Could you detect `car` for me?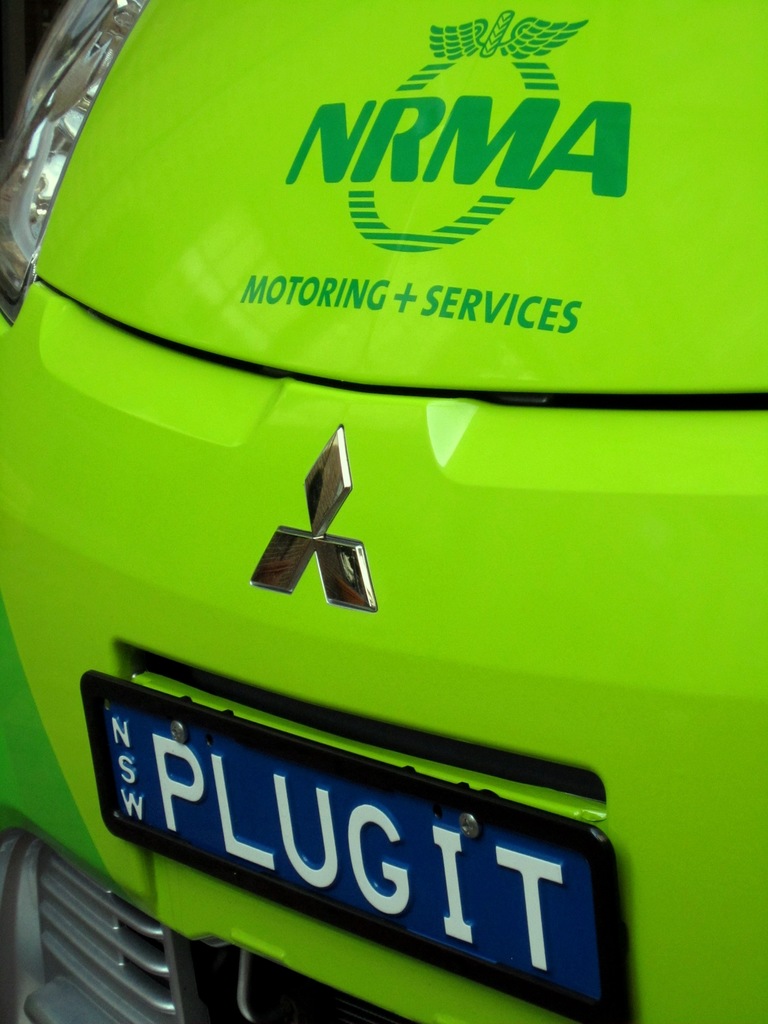
Detection result: <box>0,0,767,1023</box>.
